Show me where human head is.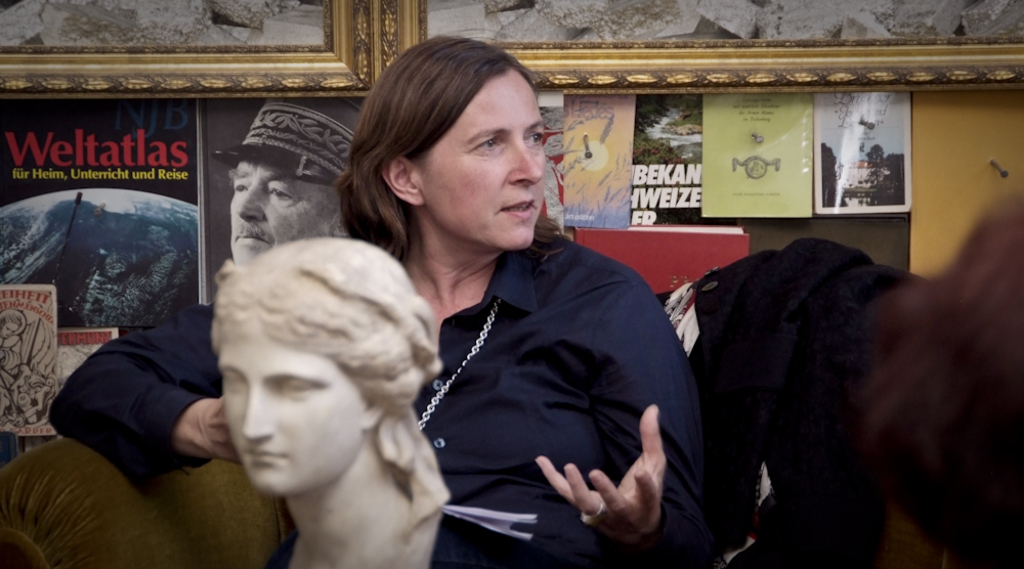
human head is at 207,214,441,507.
